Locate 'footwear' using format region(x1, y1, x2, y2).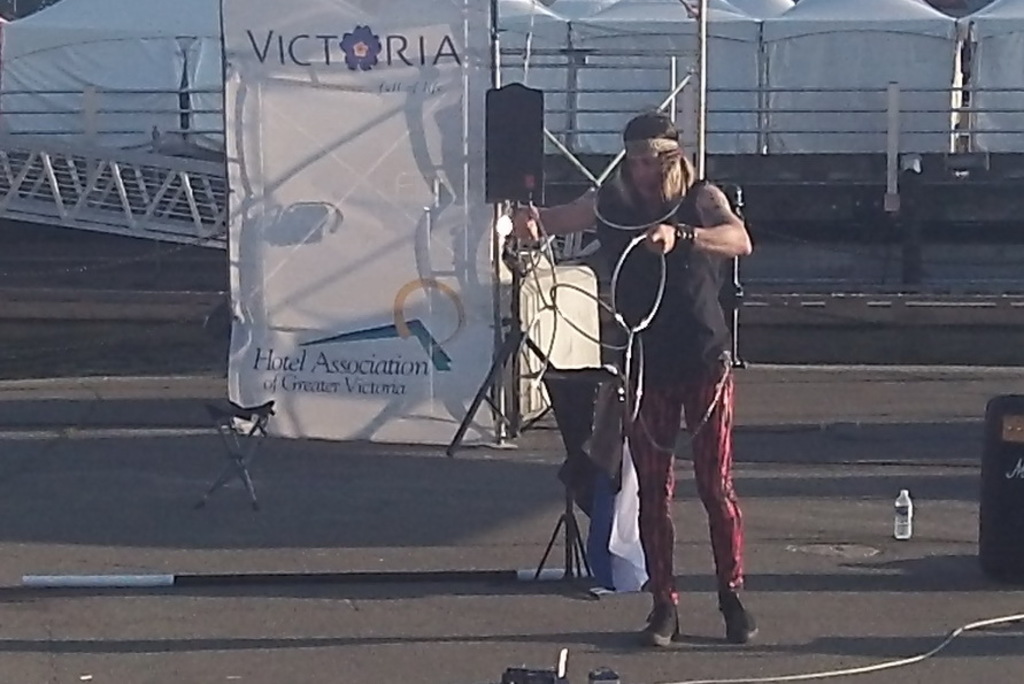
region(638, 599, 678, 647).
